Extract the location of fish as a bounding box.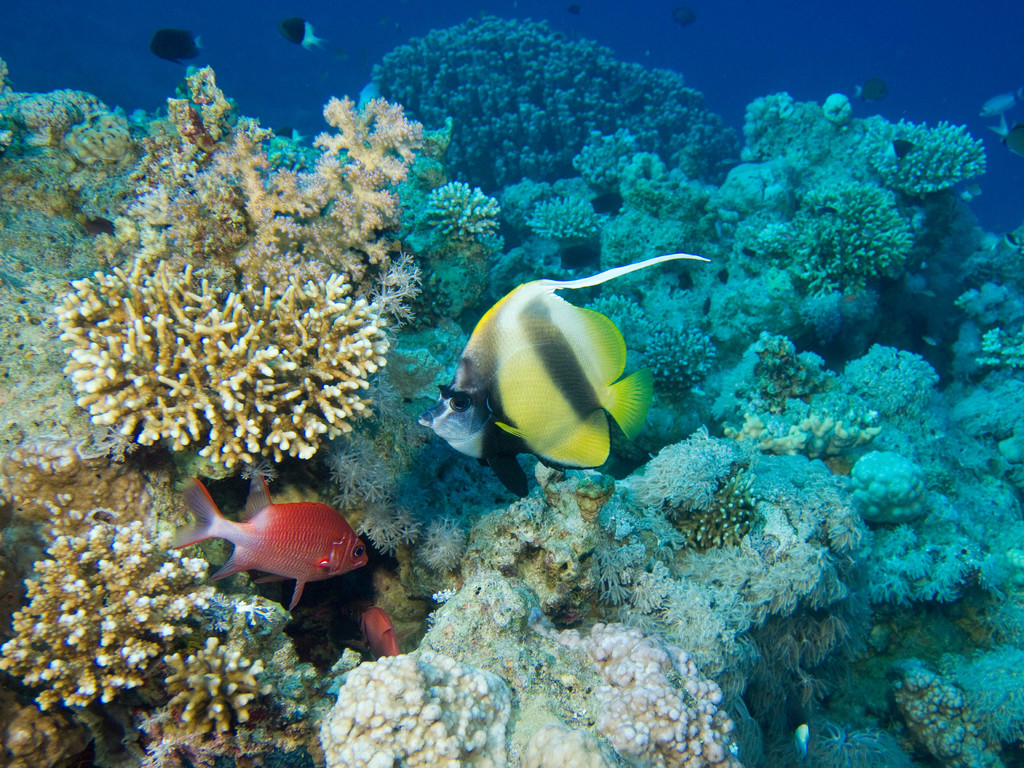
(left=1001, top=234, right=1023, bottom=252).
